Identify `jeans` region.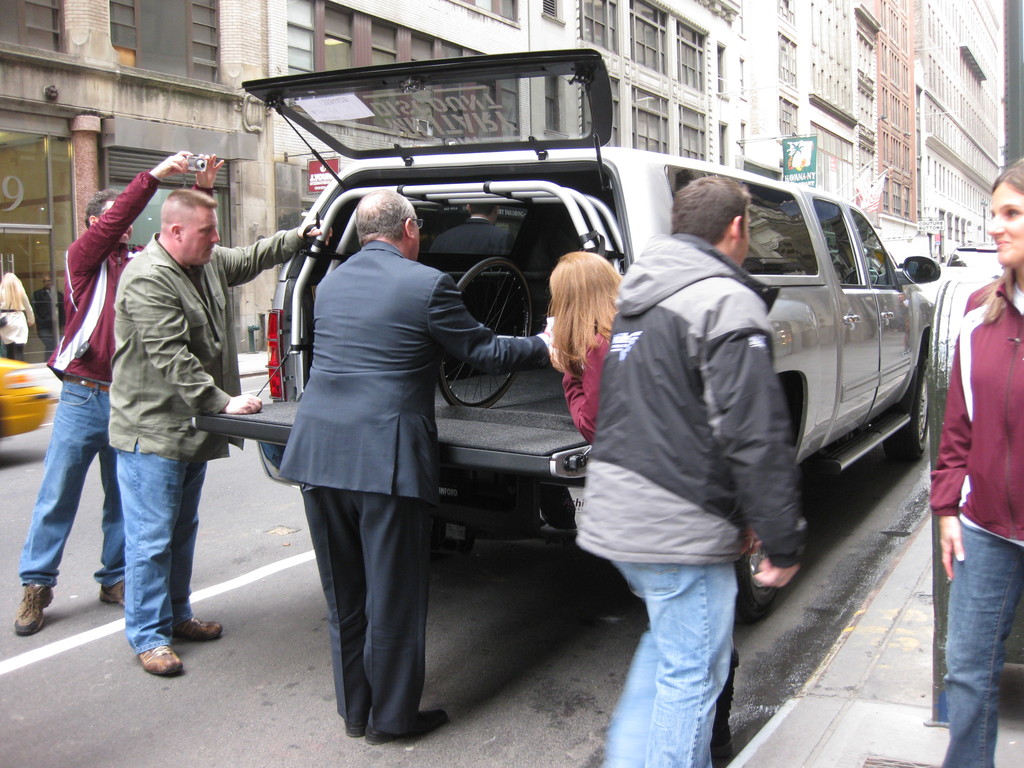
Region: rect(17, 381, 128, 579).
